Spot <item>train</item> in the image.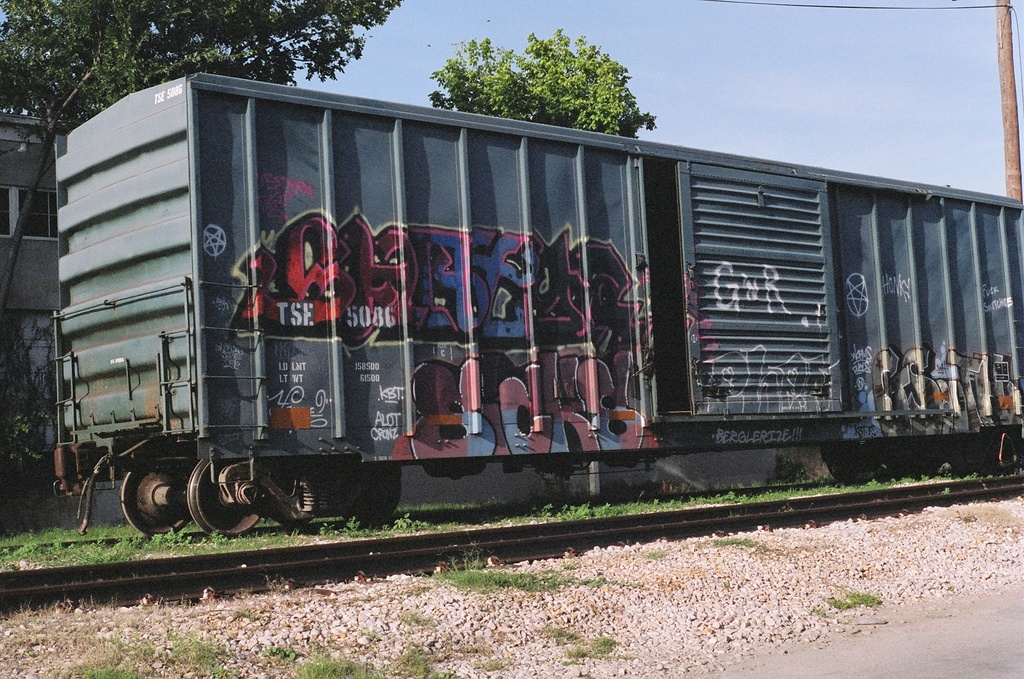
<item>train</item> found at 53, 61, 1023, 548.
